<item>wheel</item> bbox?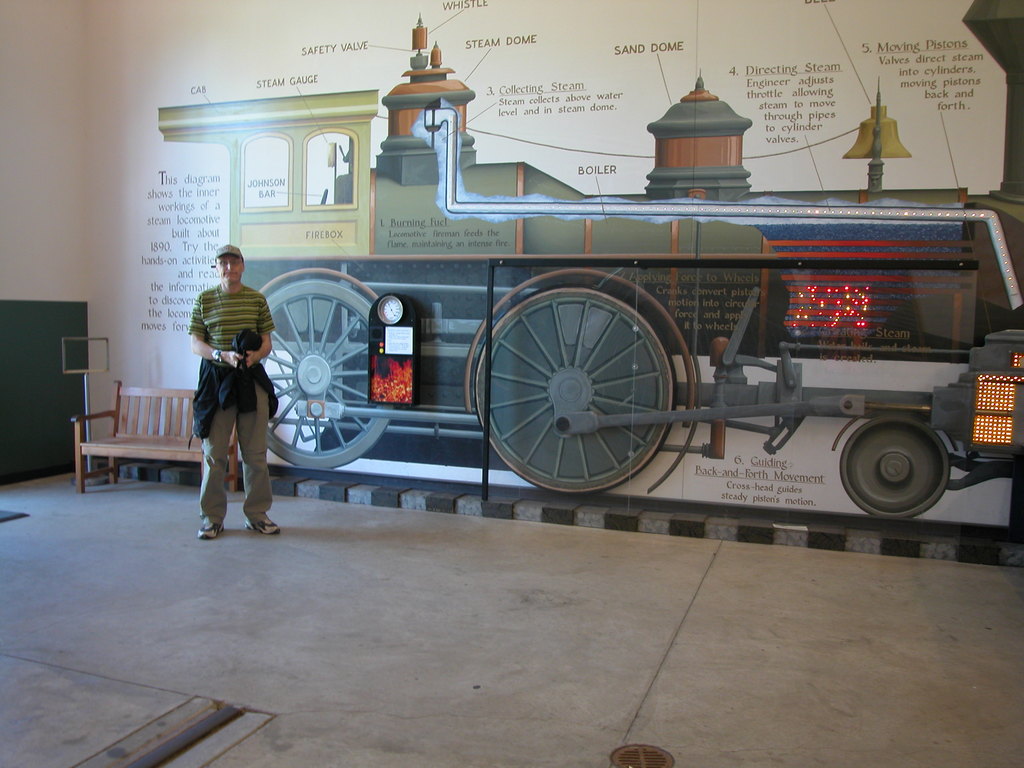
[235, 269, 392, 467]
